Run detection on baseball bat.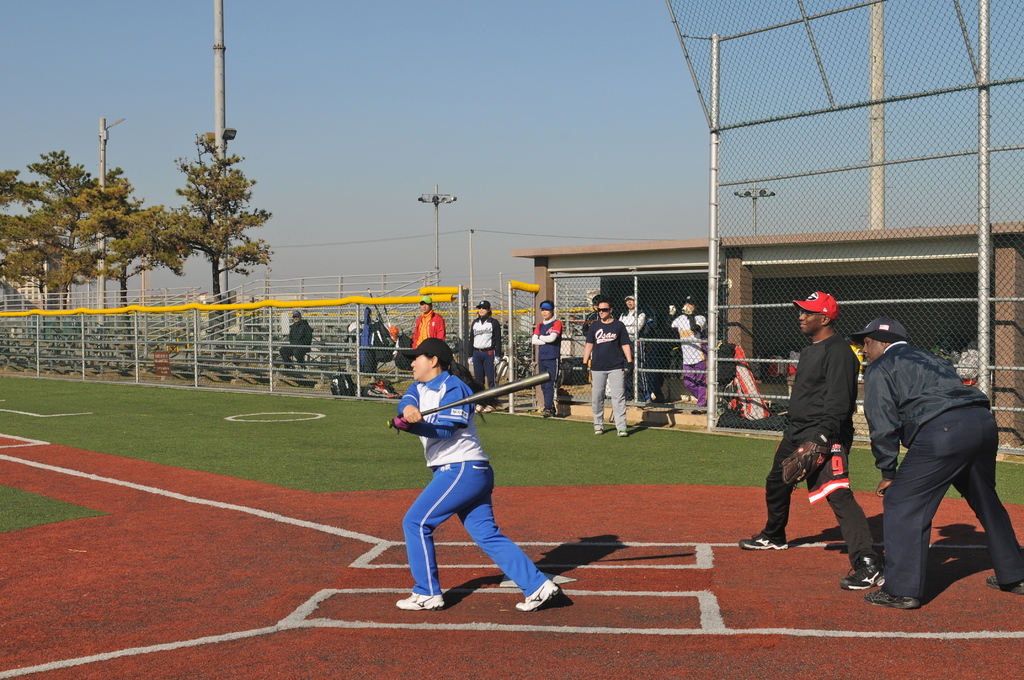
Result: {"x1": 384, "y1": 371, "x2": 551, "y2": 433}.
